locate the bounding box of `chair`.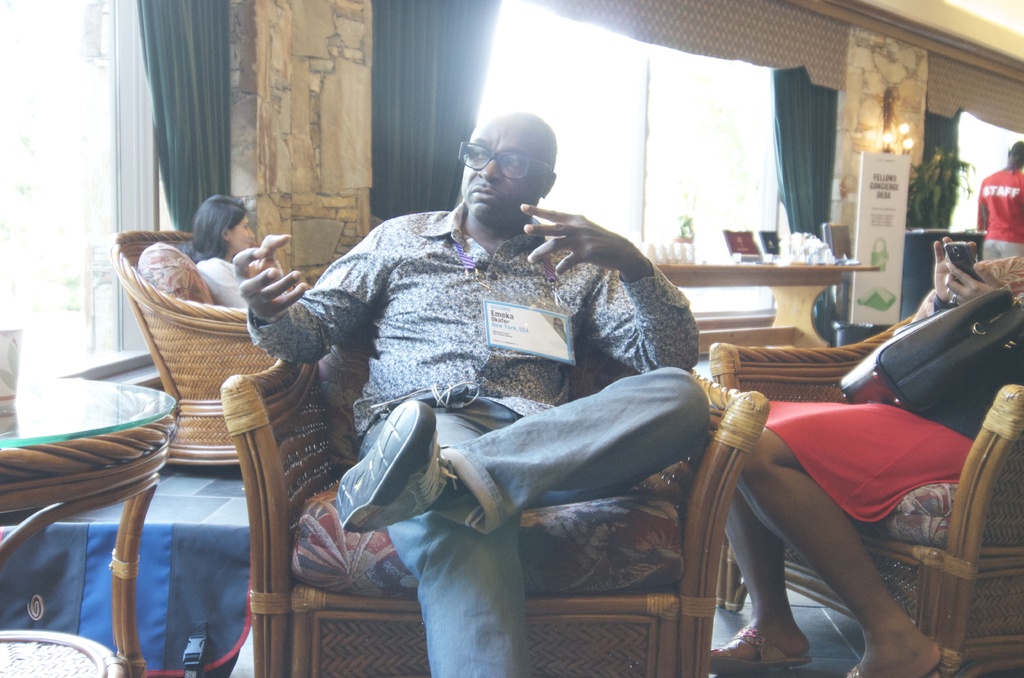
Bounding box: select_region(708, 259, 1023, 677).
